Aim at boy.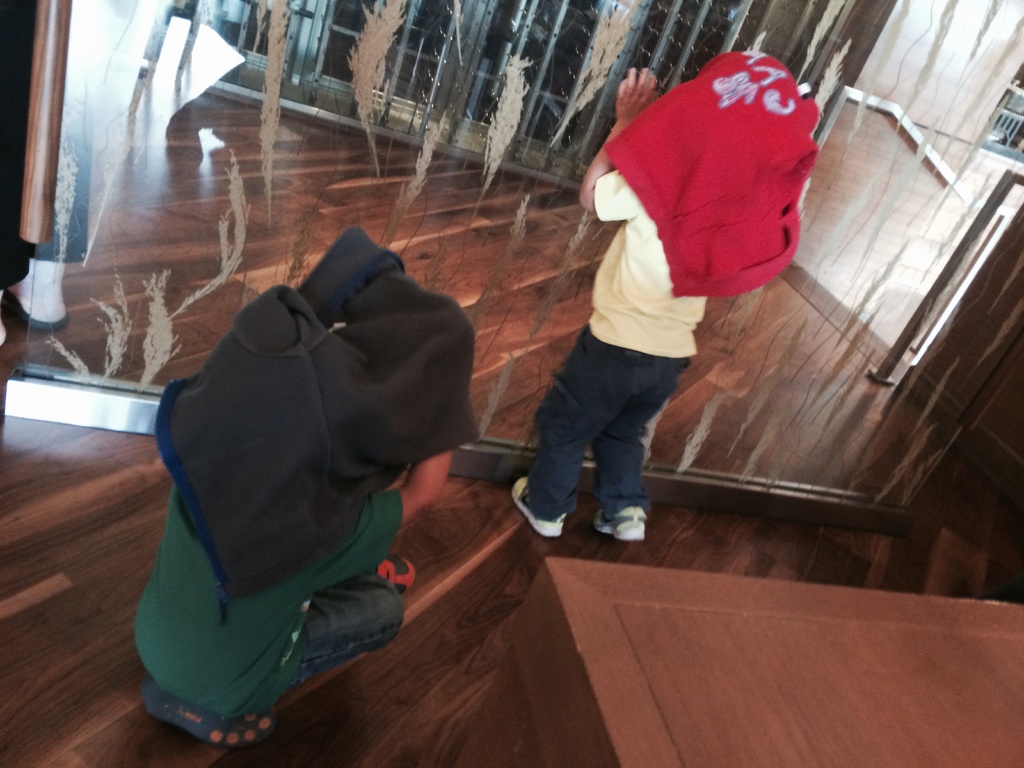
Aimed at (x1=129, y1=220, x2=478, y2=745).
